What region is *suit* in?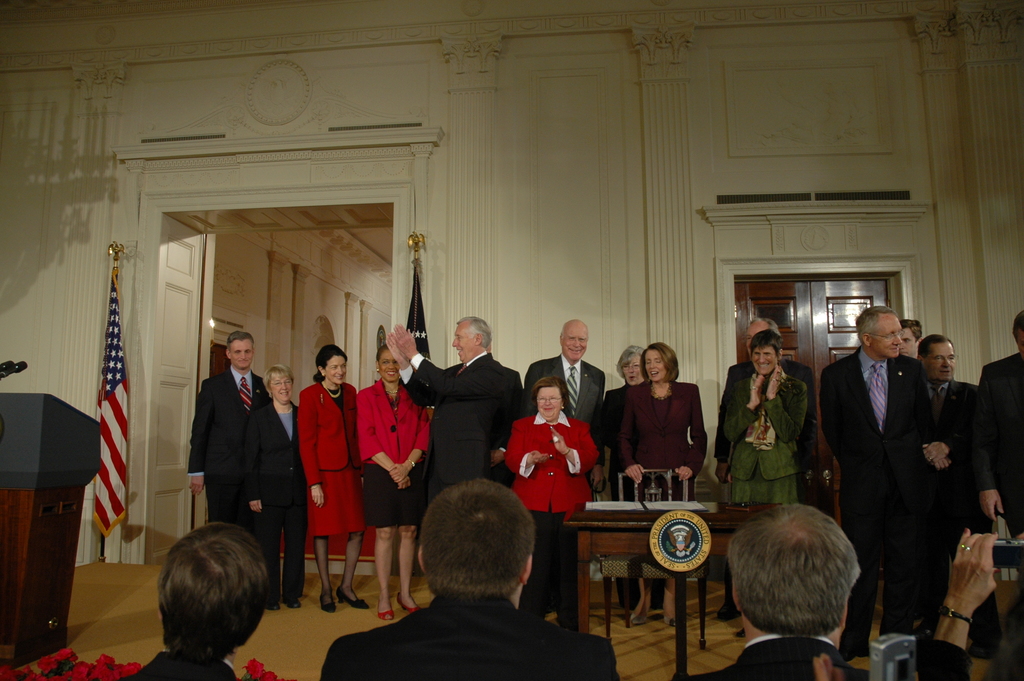
detection(318, 597, 621, 680).
